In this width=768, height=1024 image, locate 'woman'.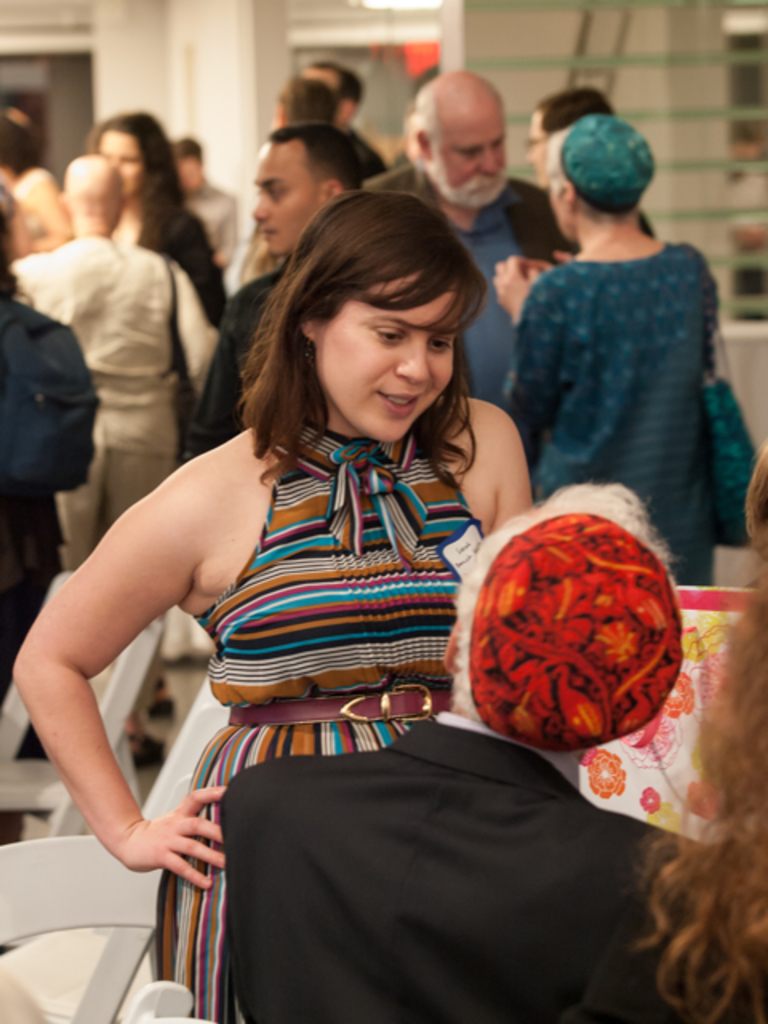
Bounding box: x1=83 y1=179 x2=586 y2=998.
